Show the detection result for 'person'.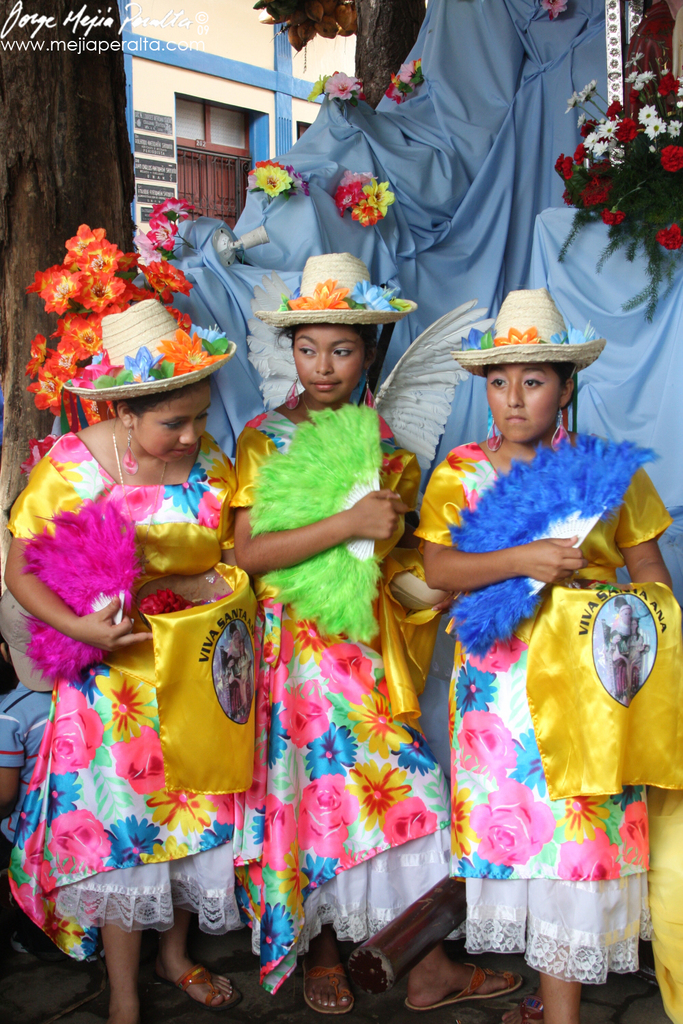
{"left": 402, "top": 279, "right": 645, "bottom": 952}.
